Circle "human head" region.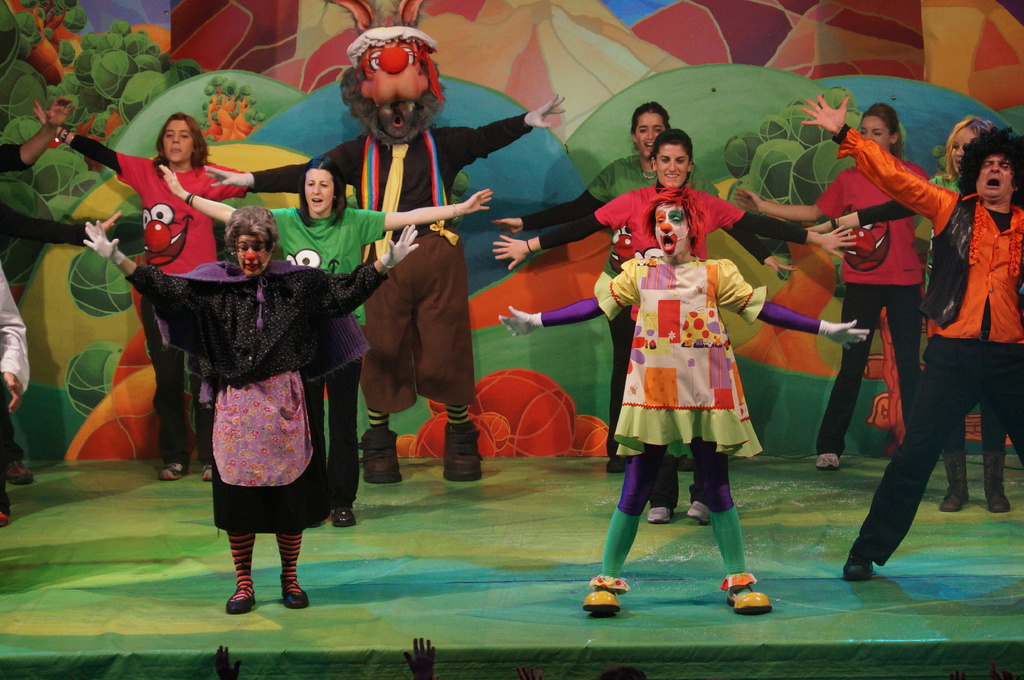
Region: [x1=225, y1=204, x2=283, y2=281].
